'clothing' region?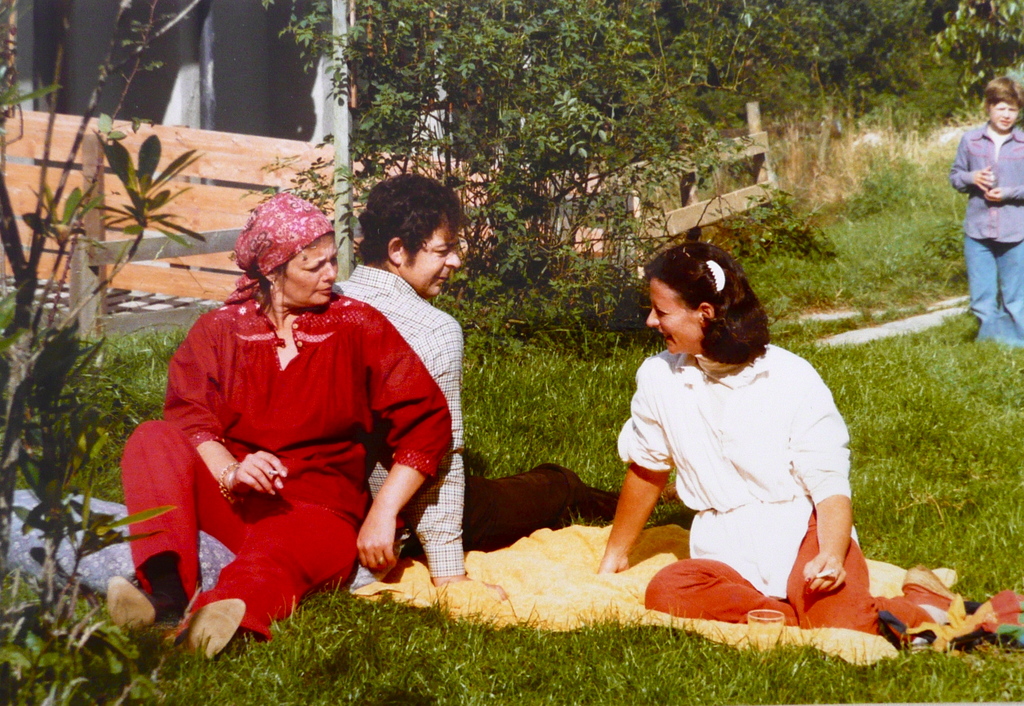
region(335, 265, 468, 585)
